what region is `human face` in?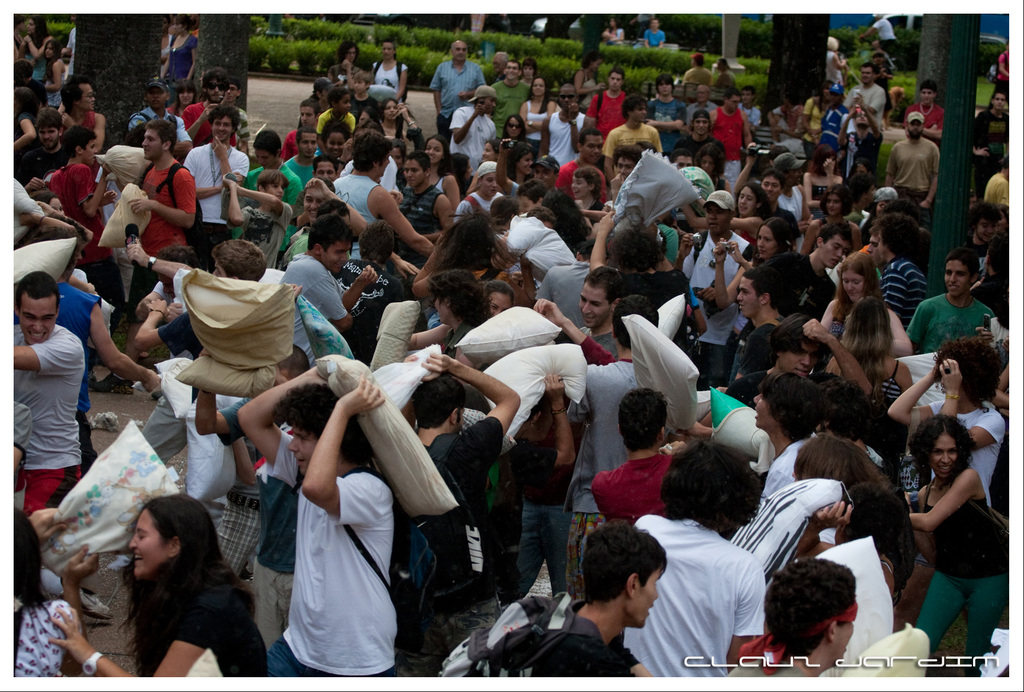
bbox=[842, 270, 863, 303].
